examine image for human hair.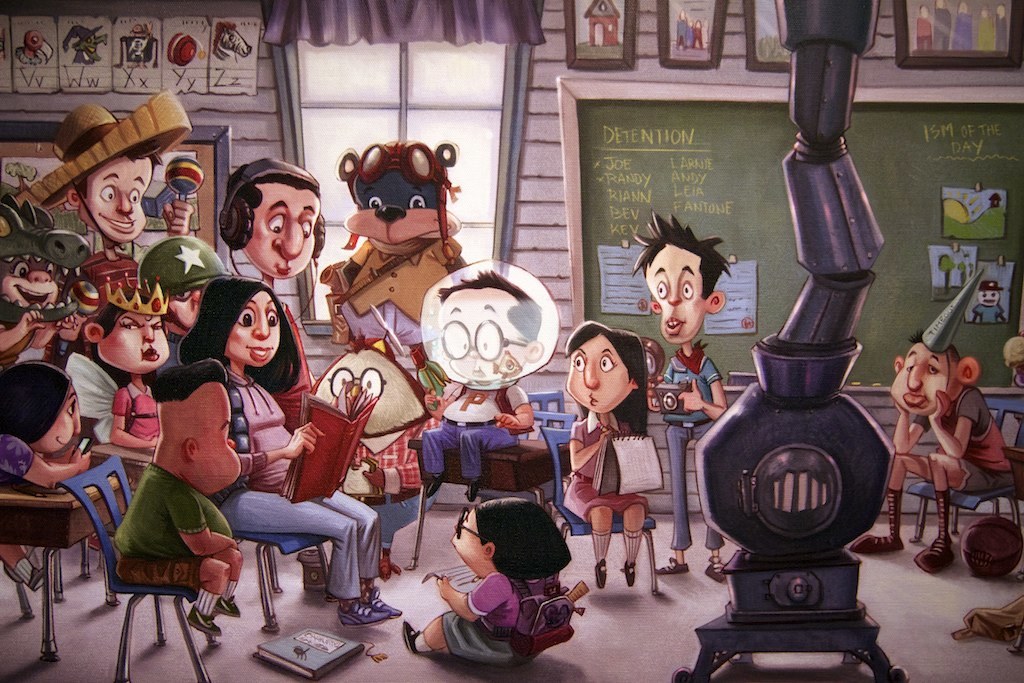
Examination result: [left=68, top=300, right=135, bottom=383].
